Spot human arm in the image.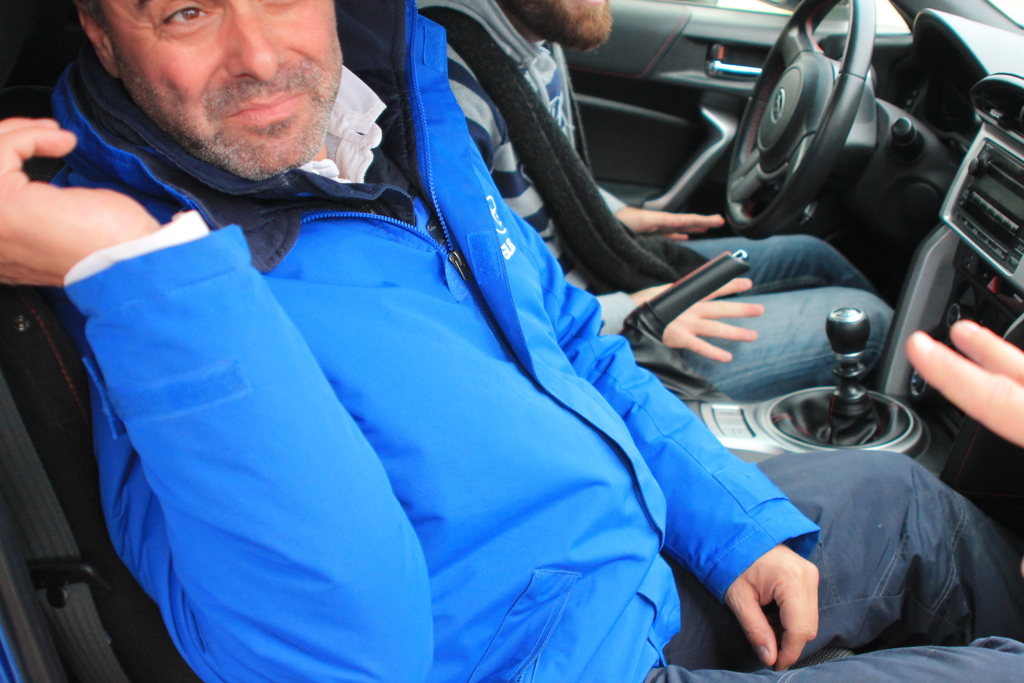
human arm found at l=594, t=173, r=734, b=239.
